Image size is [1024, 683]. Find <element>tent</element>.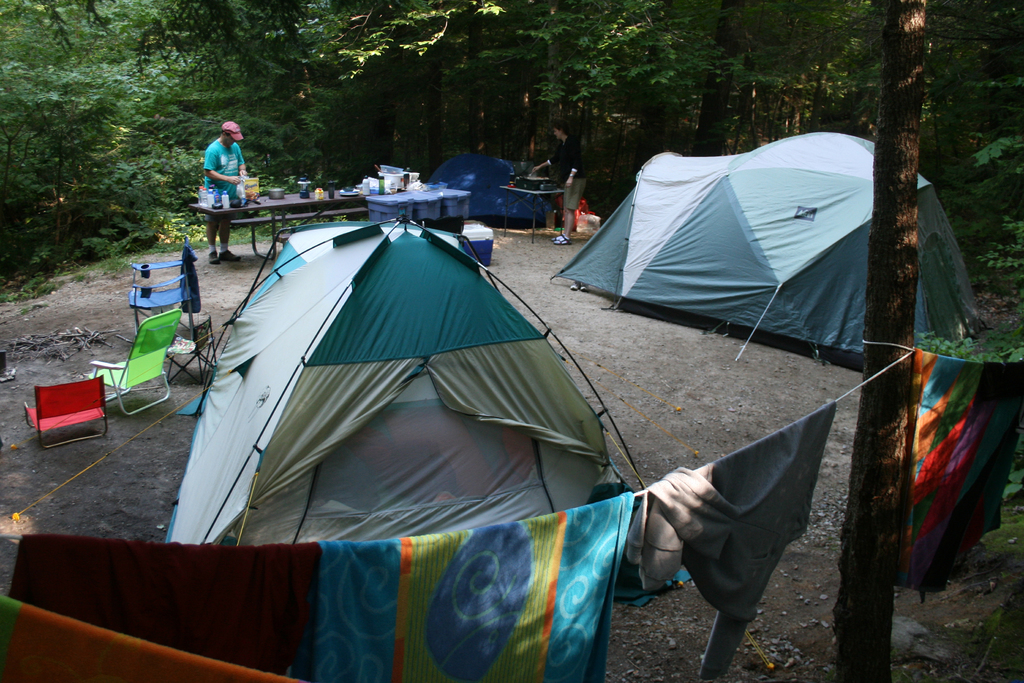
x1=434, y1=163, x2=569, y2=234.
